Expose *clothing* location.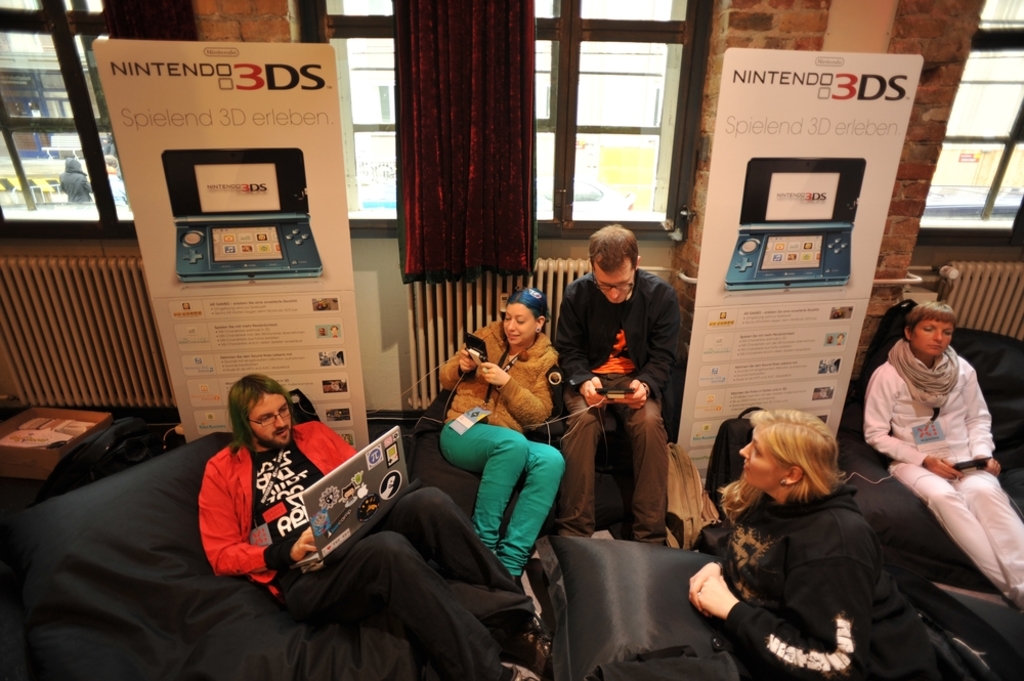
Exposed at locate(700, 455, 907, 674).
